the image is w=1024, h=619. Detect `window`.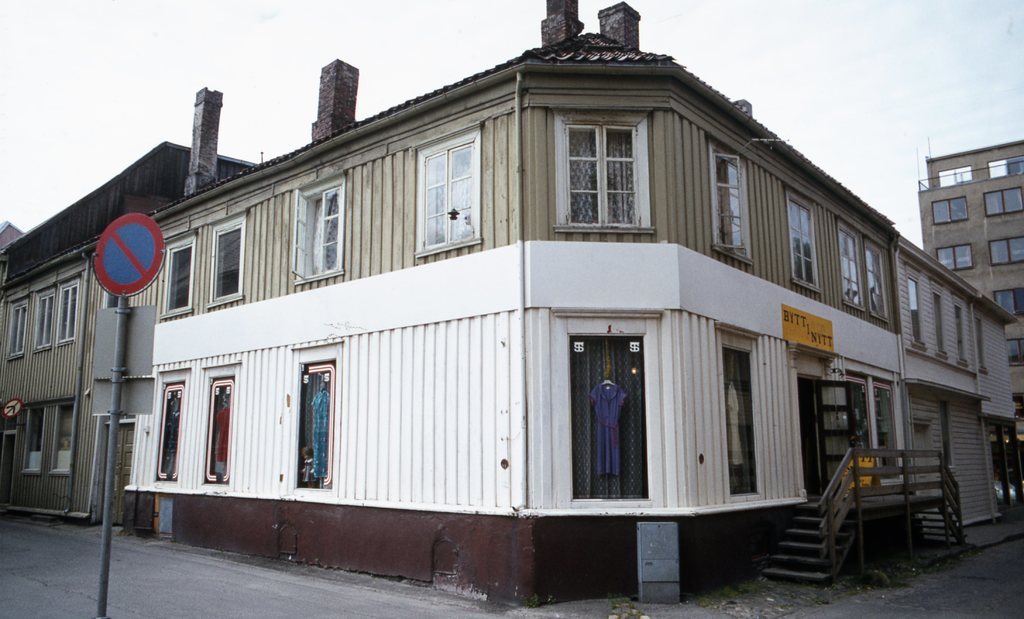
Detection: 865,250,885,323.
